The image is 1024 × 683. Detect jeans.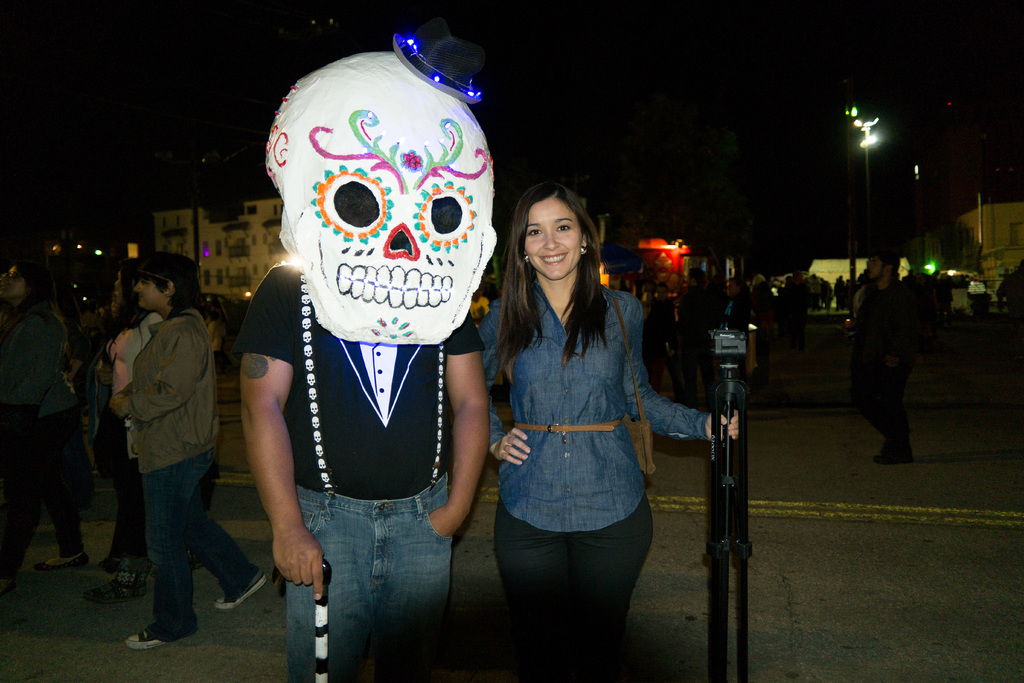
Detection: left=0, top=402, right=40, bottom=580.
